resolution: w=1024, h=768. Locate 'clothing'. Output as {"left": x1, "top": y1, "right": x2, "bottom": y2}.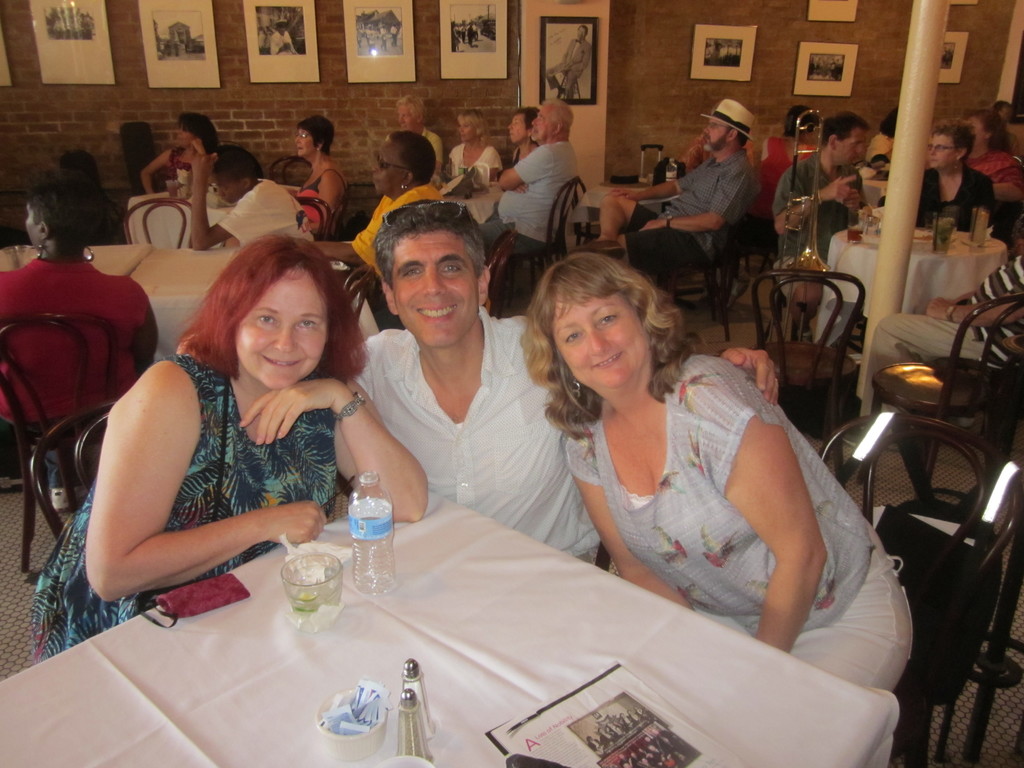
{"left": 20, "top": 353, "right": 349, "bottom": 664}.
